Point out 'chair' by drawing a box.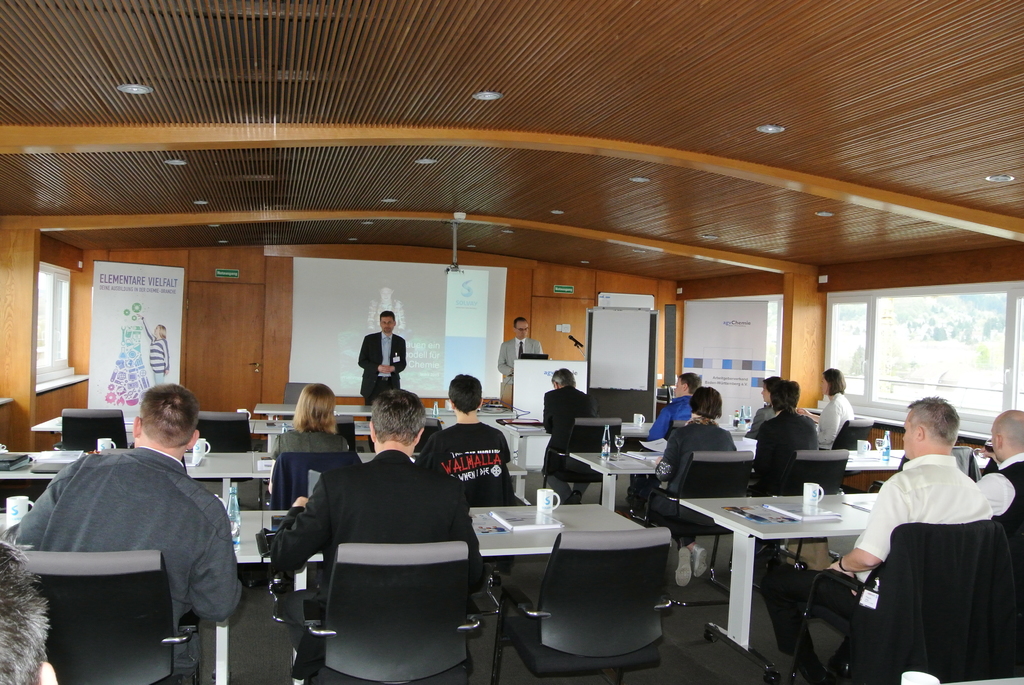
region(640, 447, 751, 578).
